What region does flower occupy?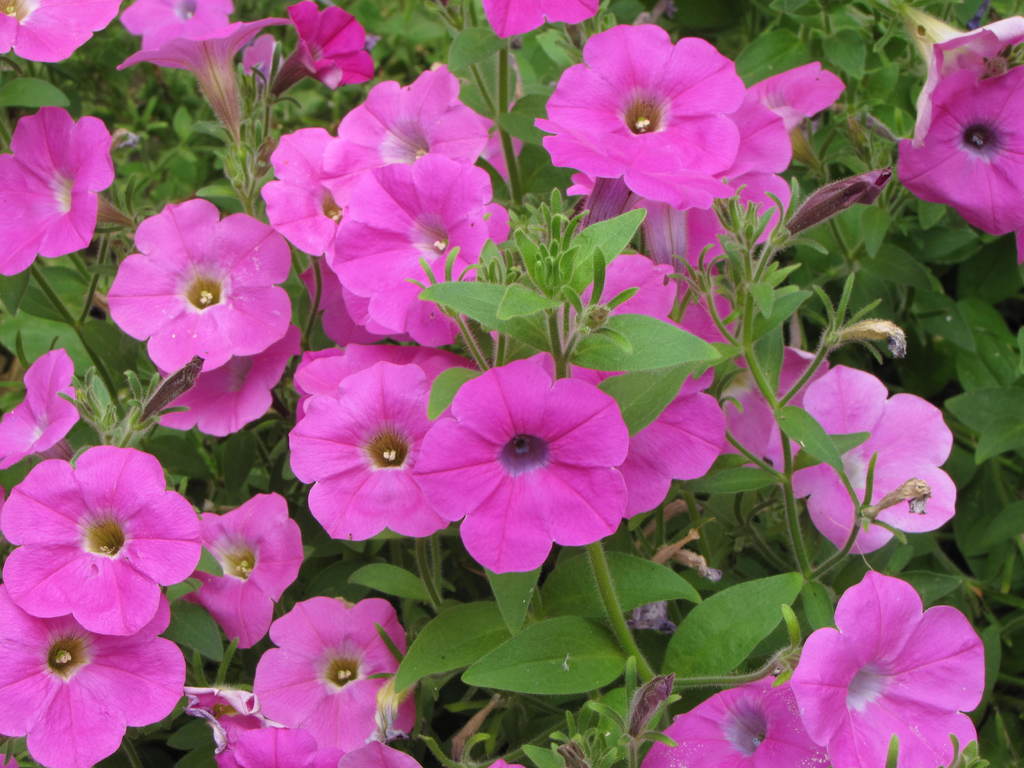
[179,492,301,651].
